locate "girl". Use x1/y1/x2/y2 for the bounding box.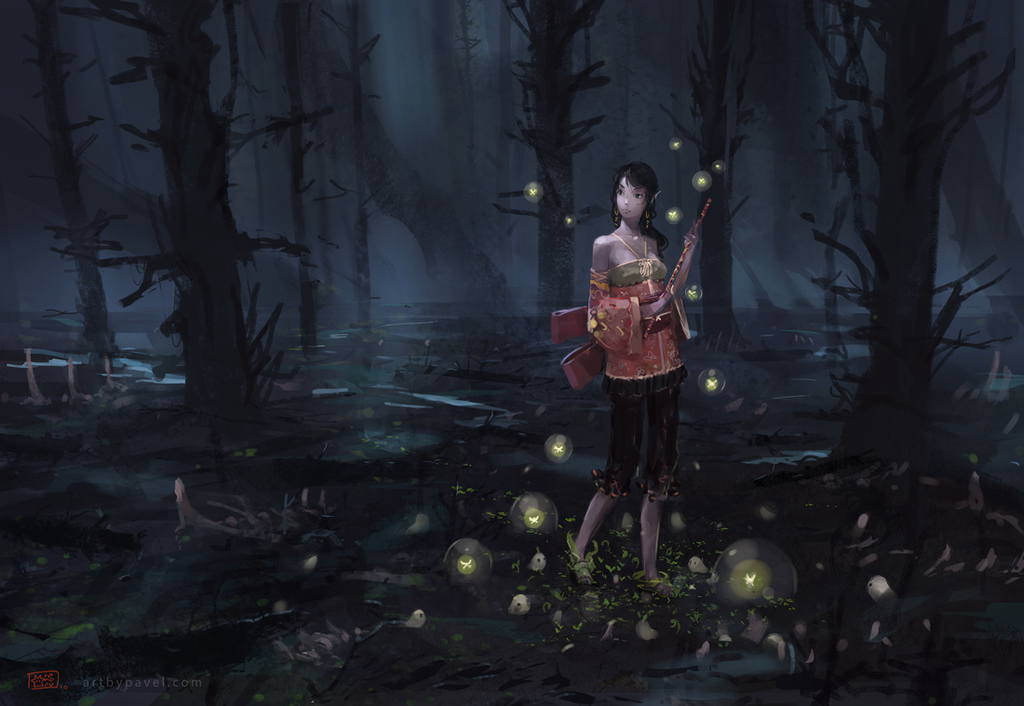
557/164/711/595.
